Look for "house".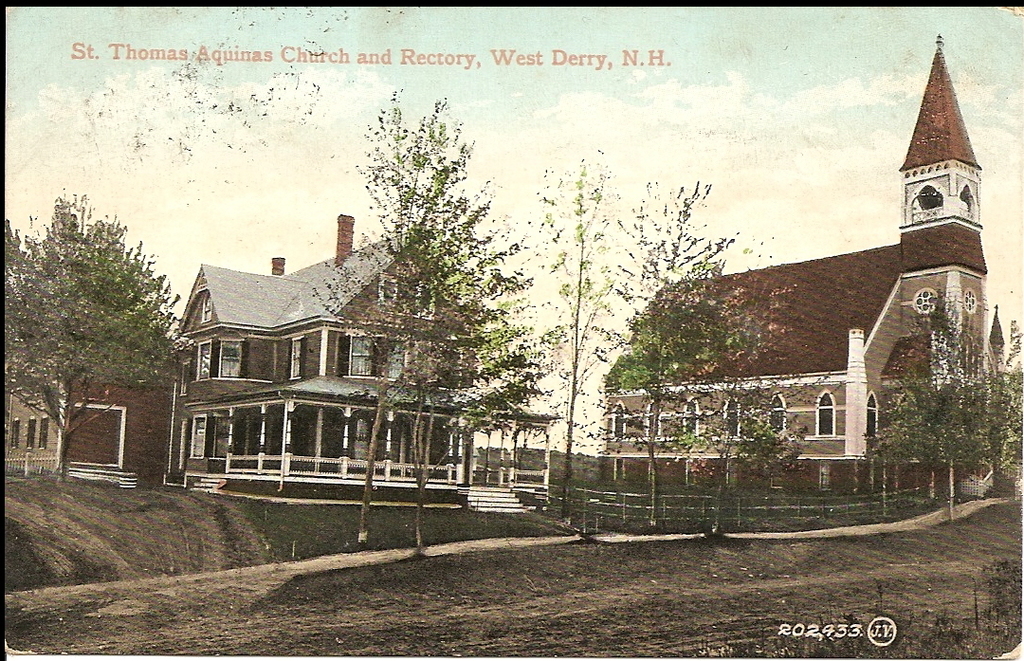
Found: (596,23,1015,510).
